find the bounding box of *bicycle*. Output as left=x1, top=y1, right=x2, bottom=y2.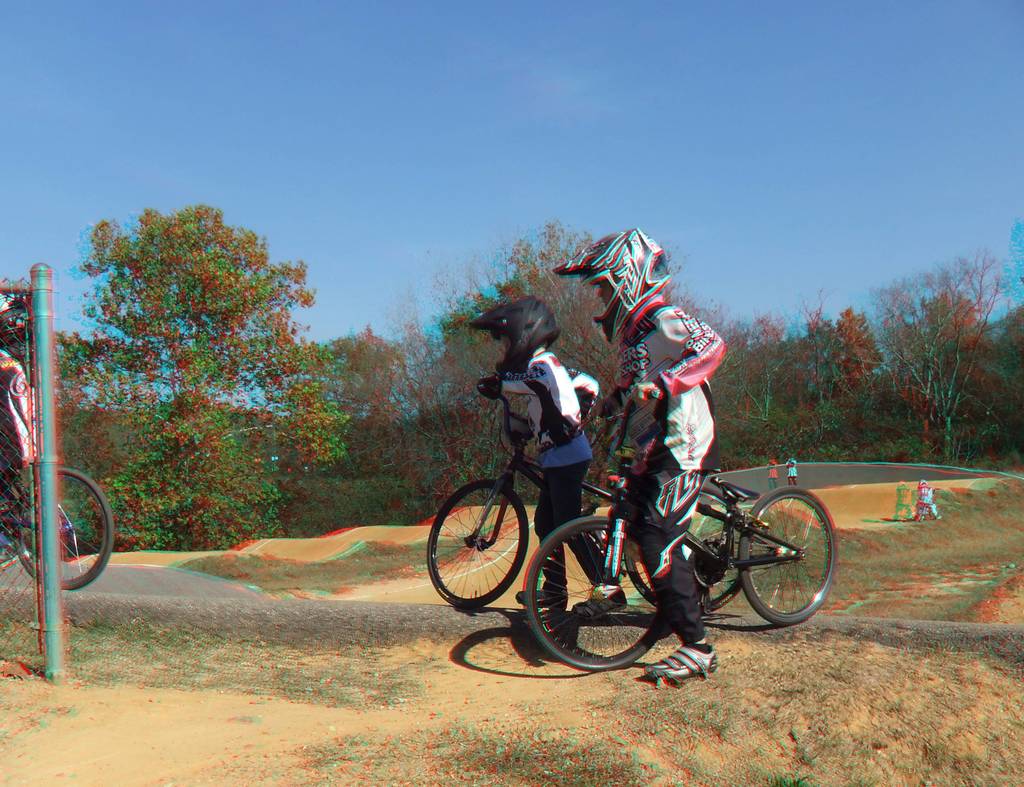
left=524, top=395, right=838, bottom=672.
